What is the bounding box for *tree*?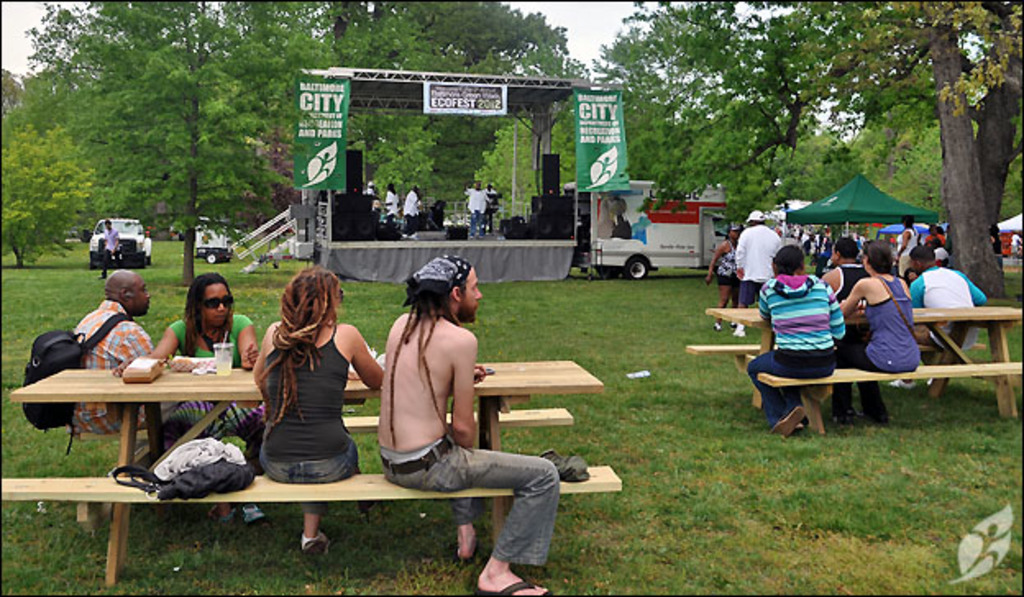
bbox=[0, 121, 94, 271].
